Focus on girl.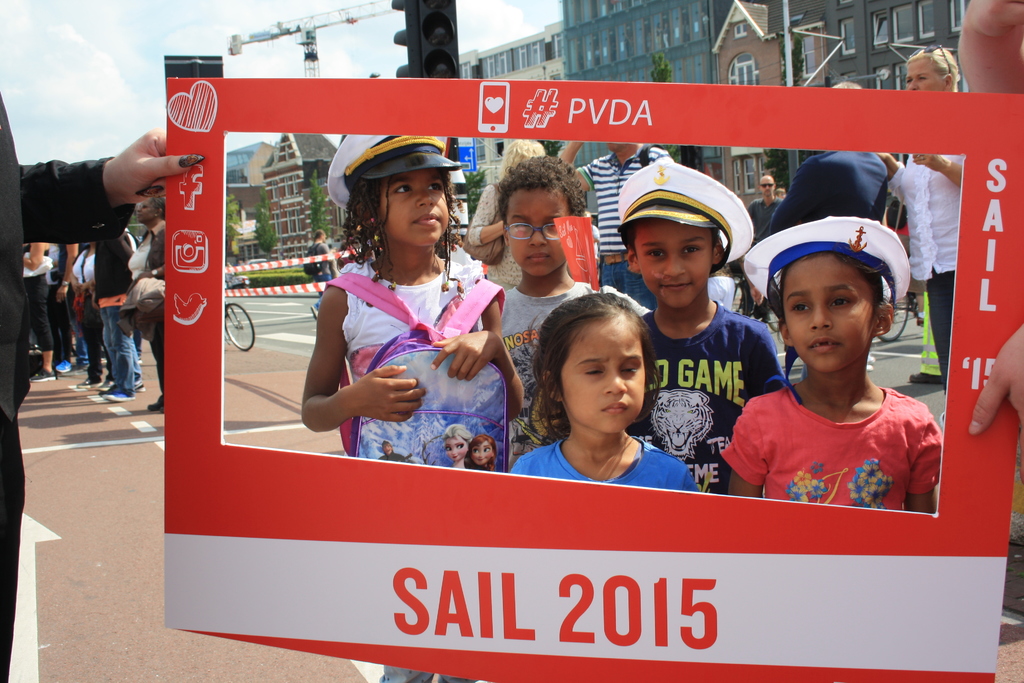
Focused at 513:296:701:490.
